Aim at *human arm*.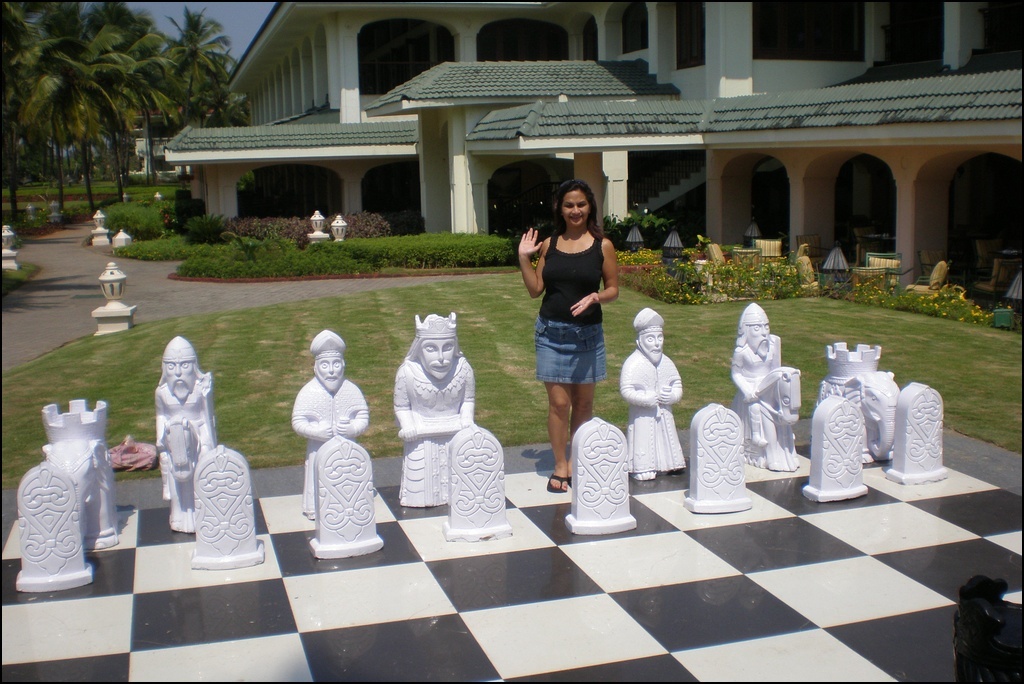
Aimed at 335 389 368 444.
